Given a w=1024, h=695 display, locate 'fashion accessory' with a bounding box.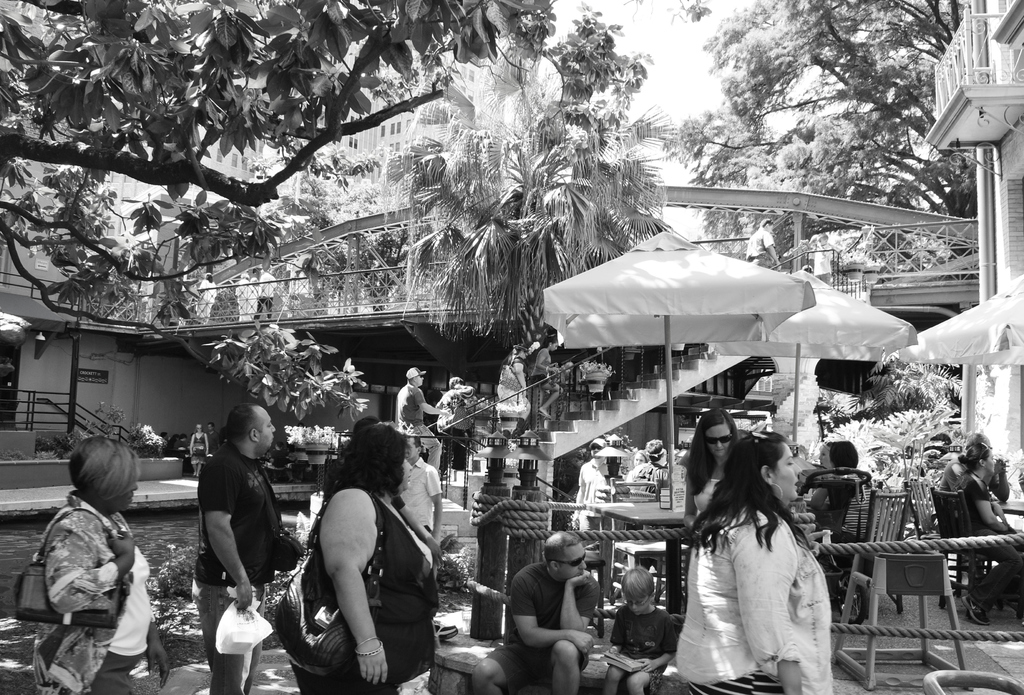
Located: 746, 429, 769, 444.
